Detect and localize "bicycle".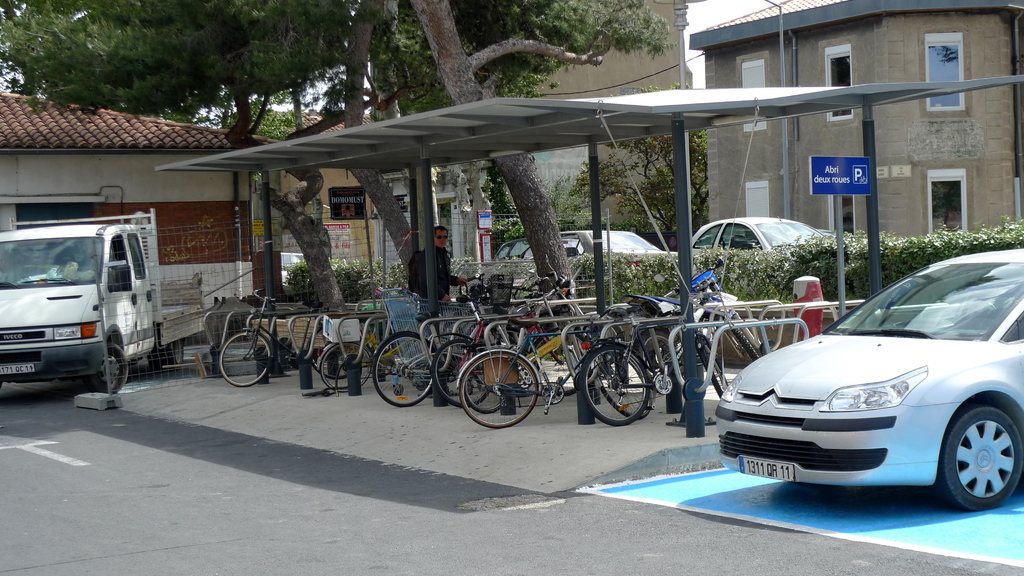
Localized at 461,309,650,448.
